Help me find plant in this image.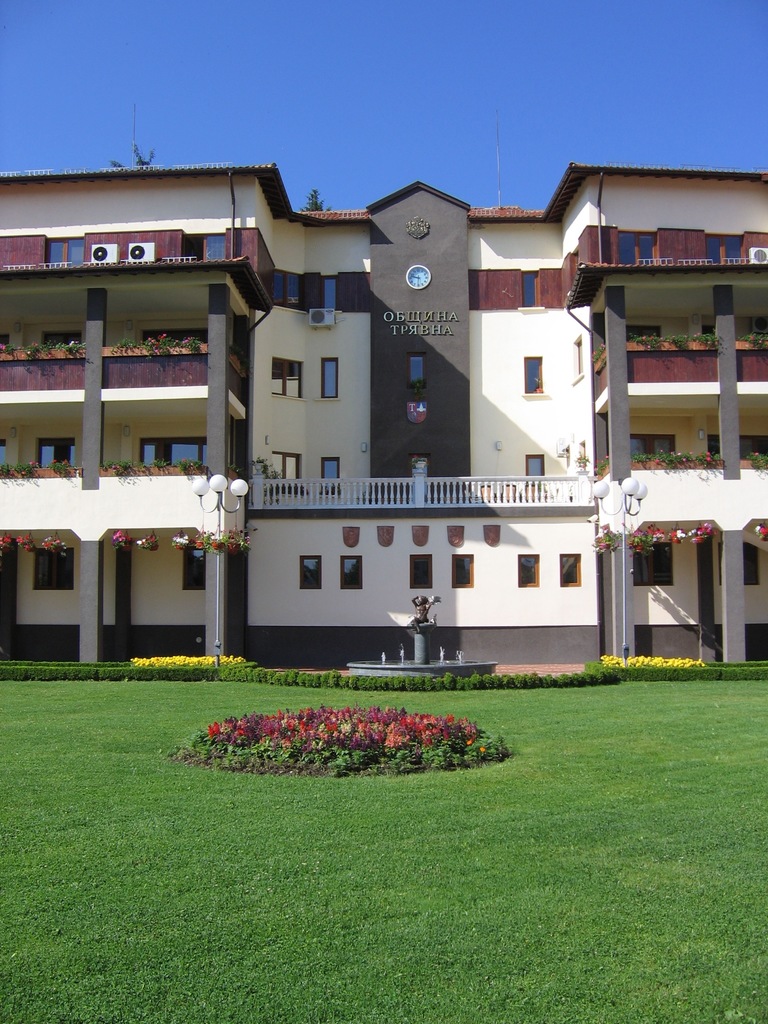
Found it: 230, 464, 251, 478.
